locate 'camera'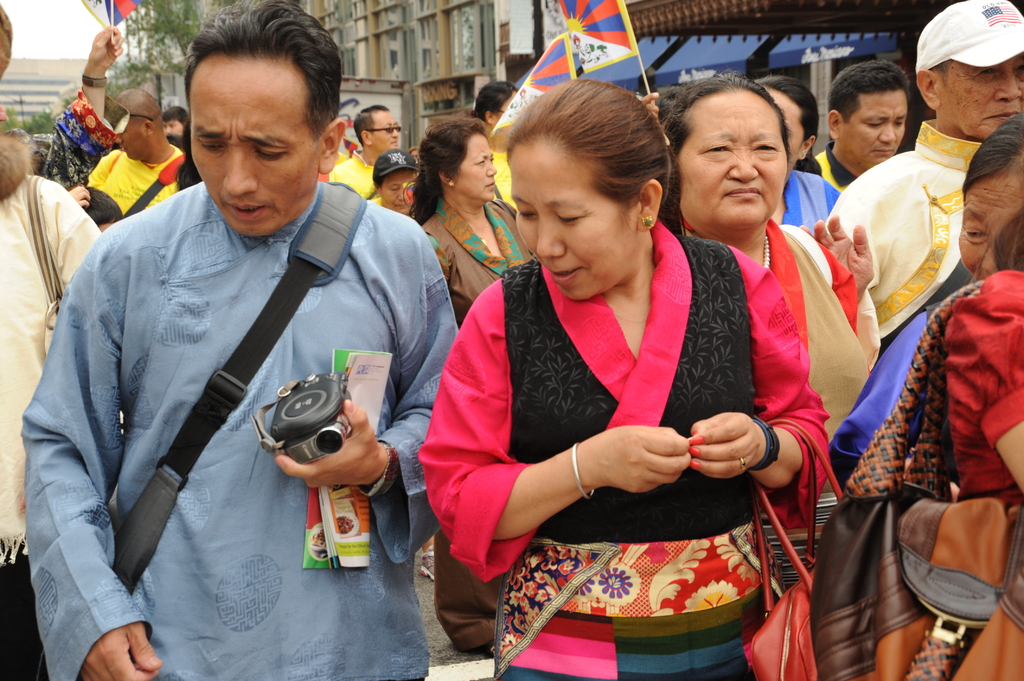
[268, 373, 352, 464]
